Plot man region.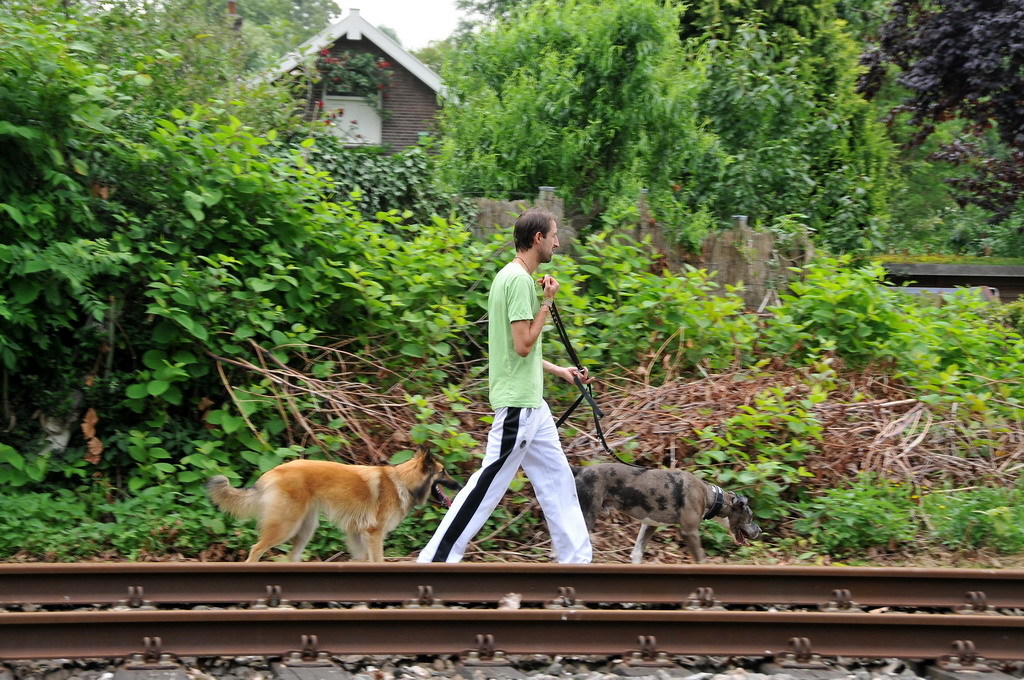
Plotted at [464,206,597,586].
